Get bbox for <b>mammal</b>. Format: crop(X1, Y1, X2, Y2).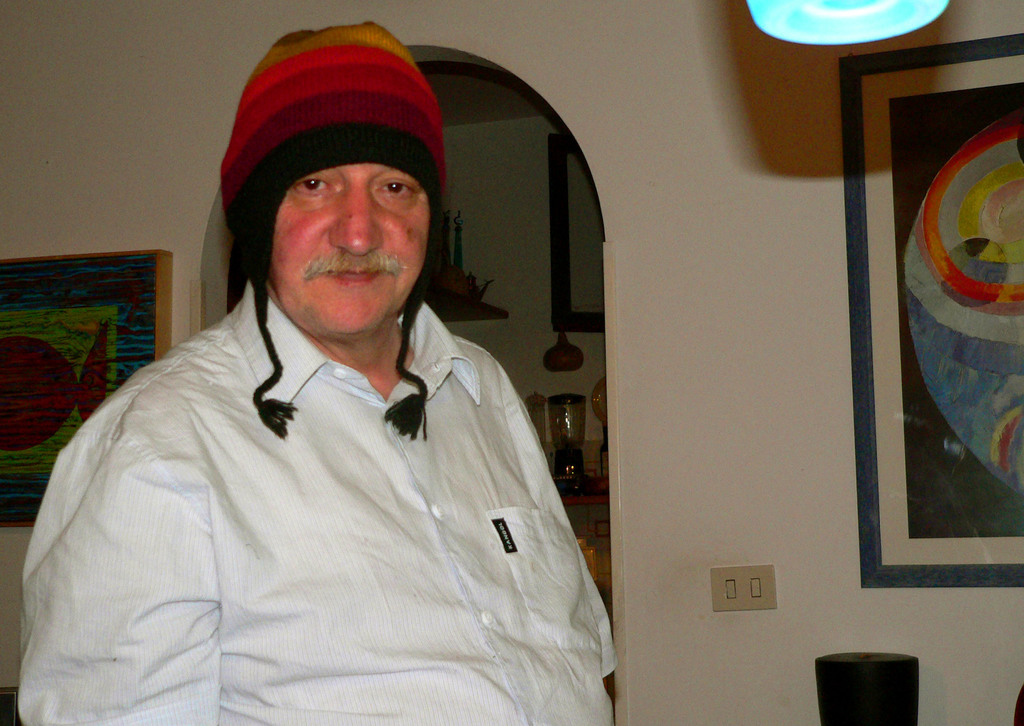
crop(26, 62, 609, 707).
